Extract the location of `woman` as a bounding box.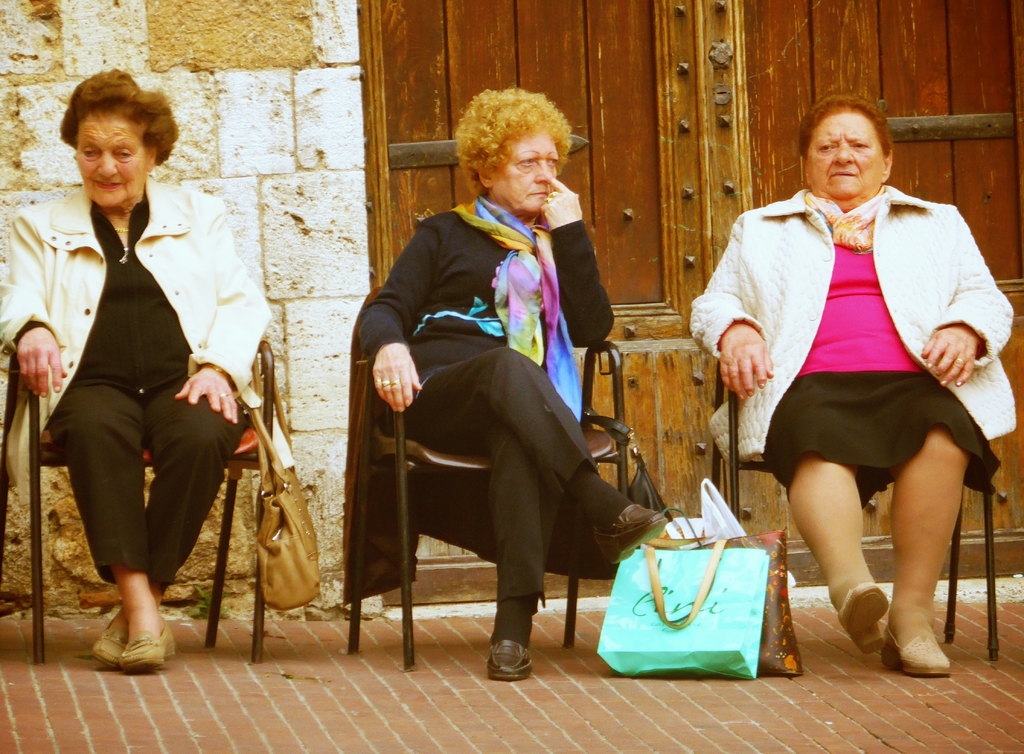
687/93/1014/680.
